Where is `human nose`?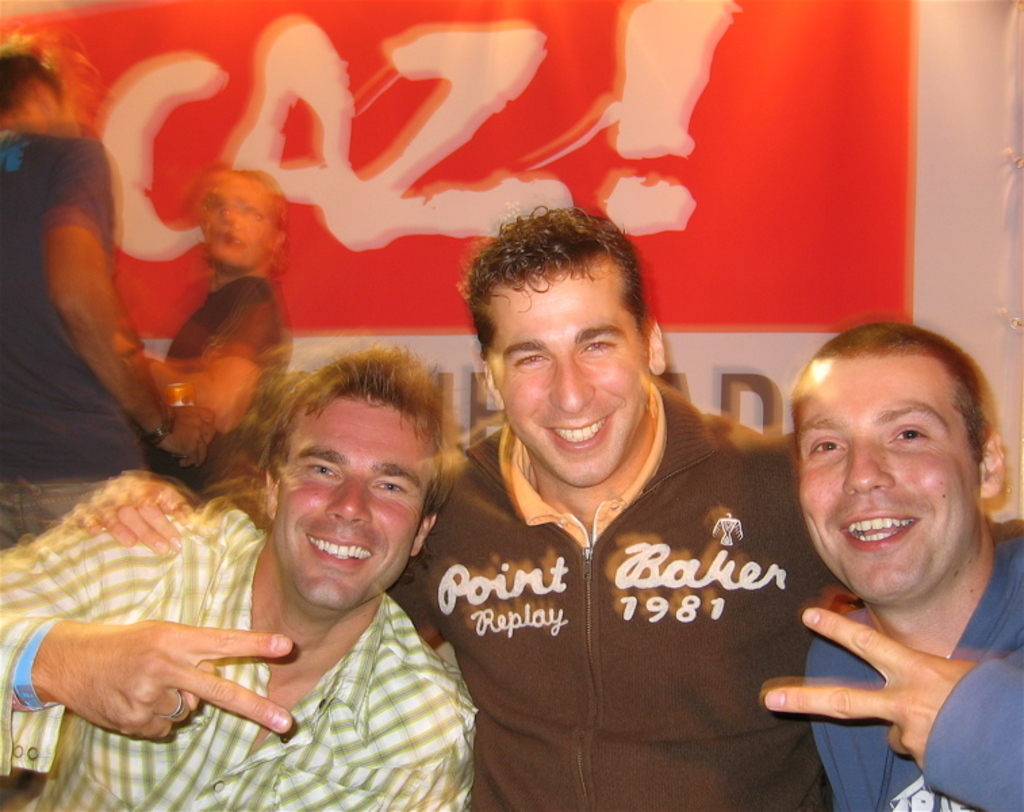
843 437 898 498.
